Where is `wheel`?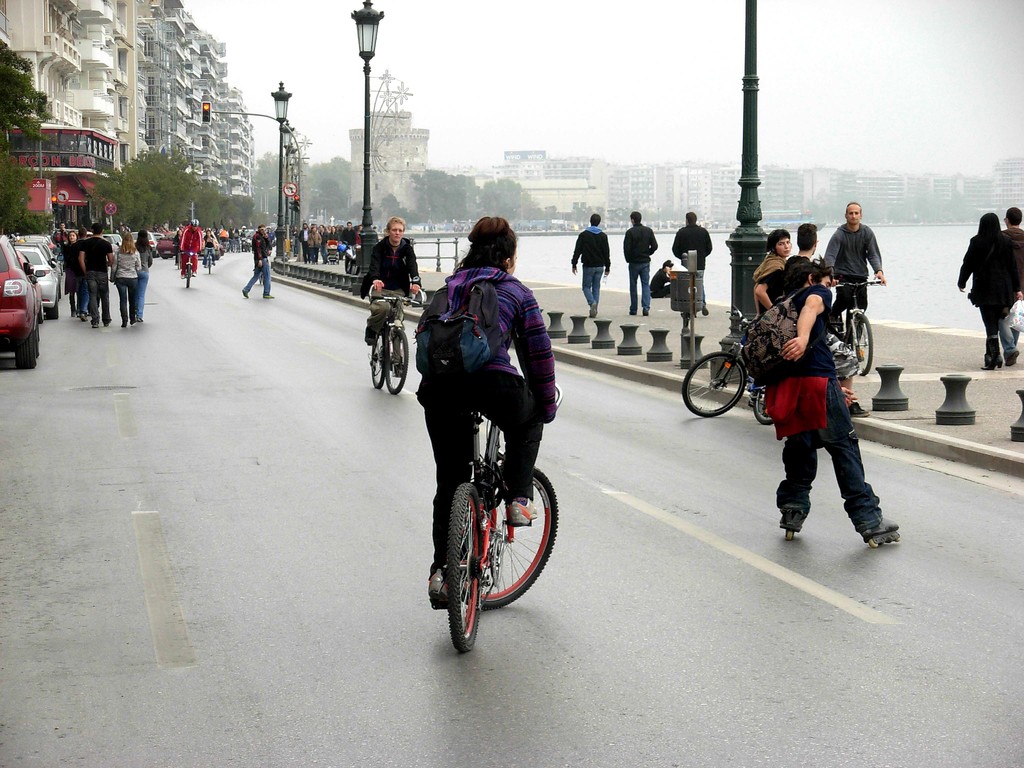
l=205, t=257, r=212, b=273.
